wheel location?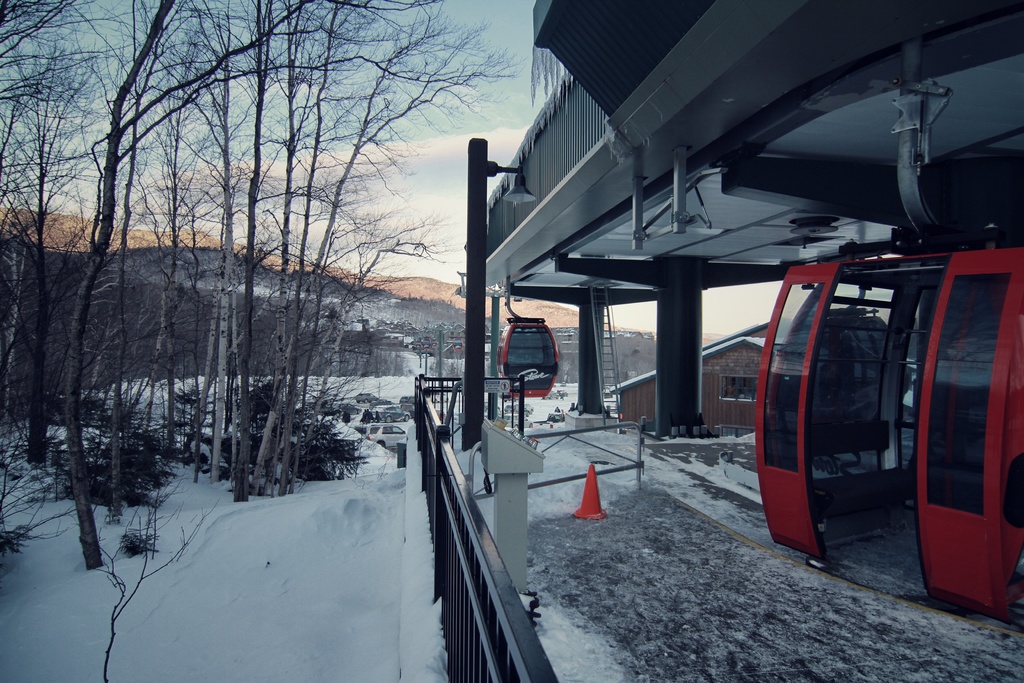
(555, 397, 557, 400)
